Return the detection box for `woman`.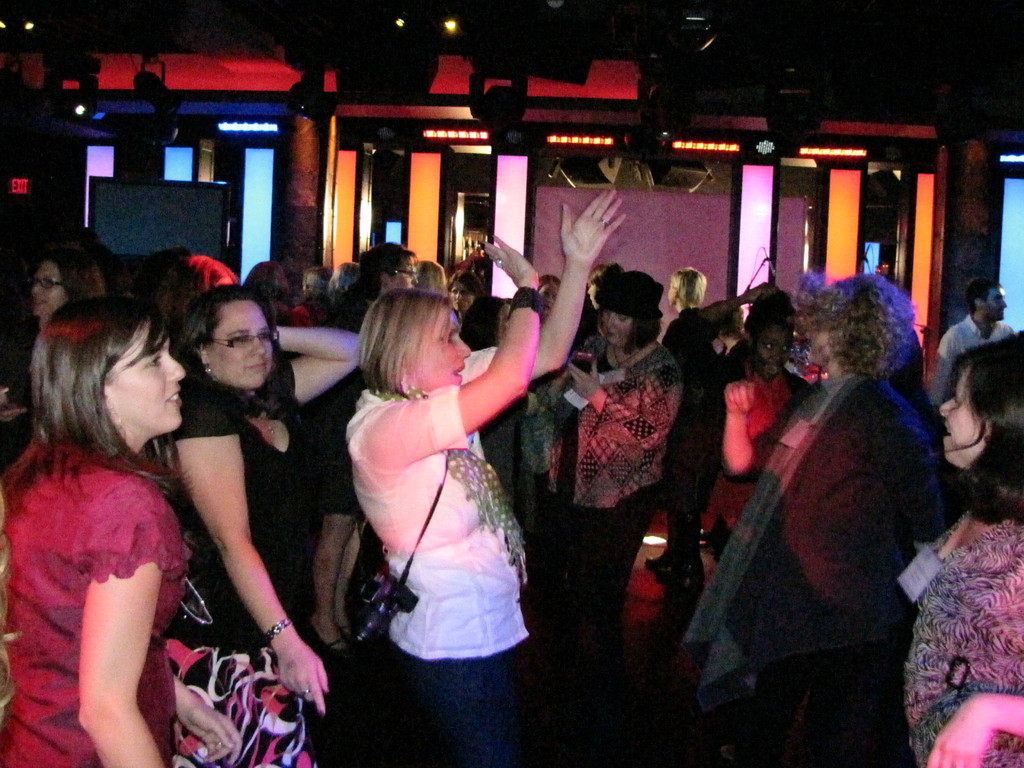
(x1=446, y1=270, x2=479, y2=319).
